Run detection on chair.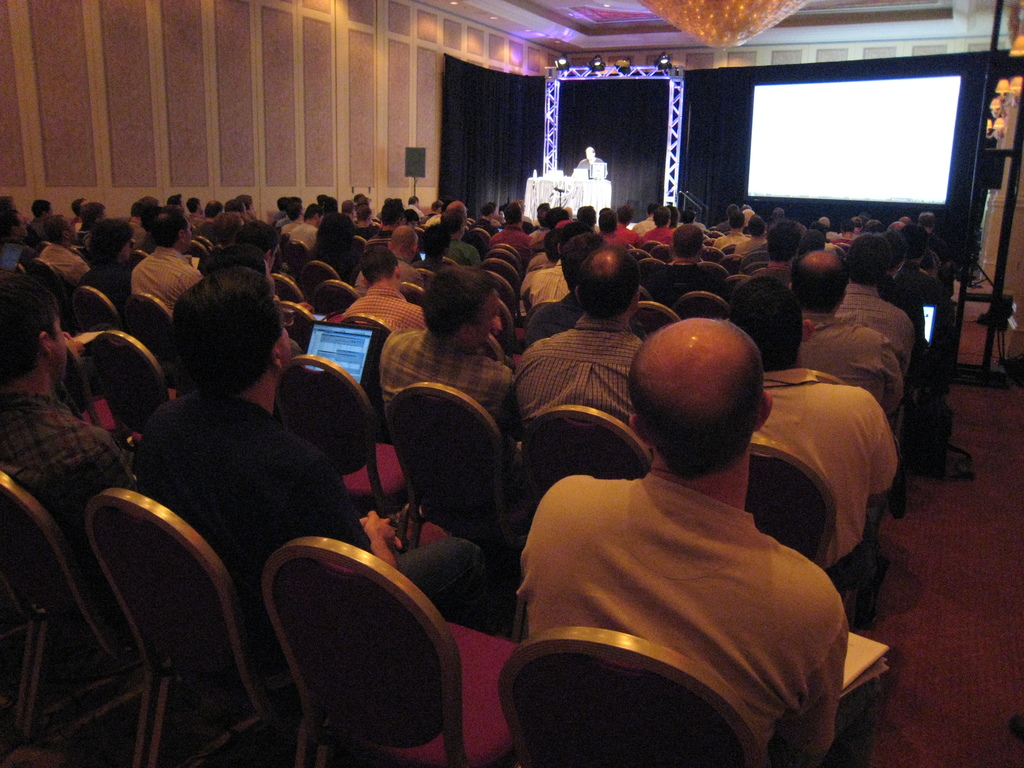
Result: (473,328,506,365).
